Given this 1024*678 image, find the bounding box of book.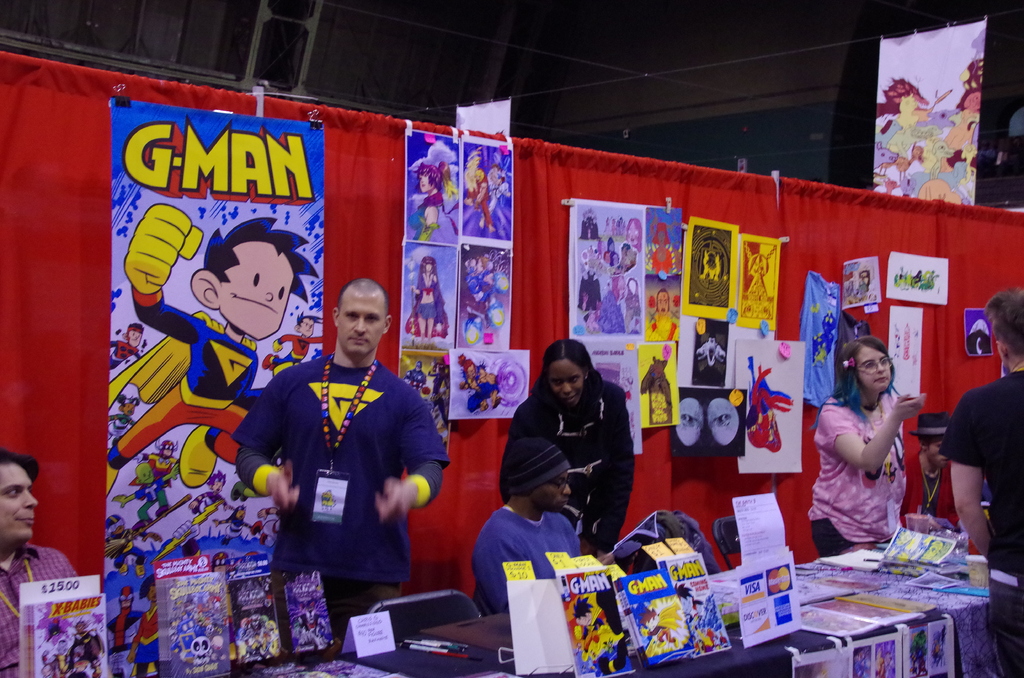
x1=227, y1=571, x2=289, y2=677.
